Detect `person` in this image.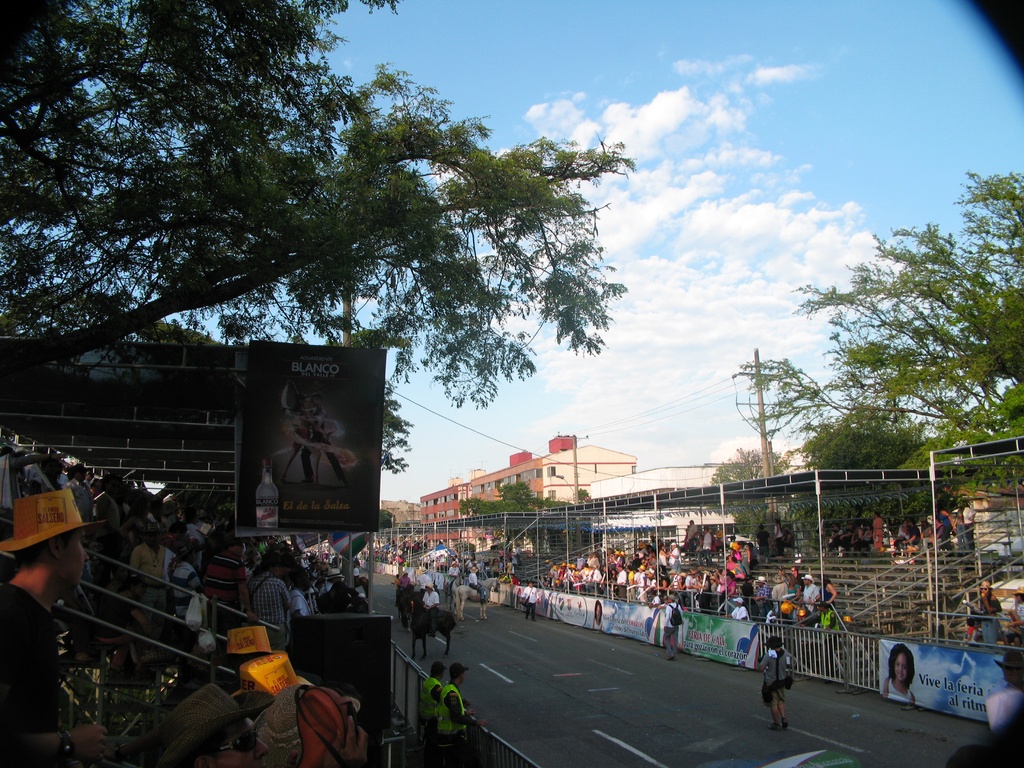
Detection: <box>755,634,797,730</box>.
